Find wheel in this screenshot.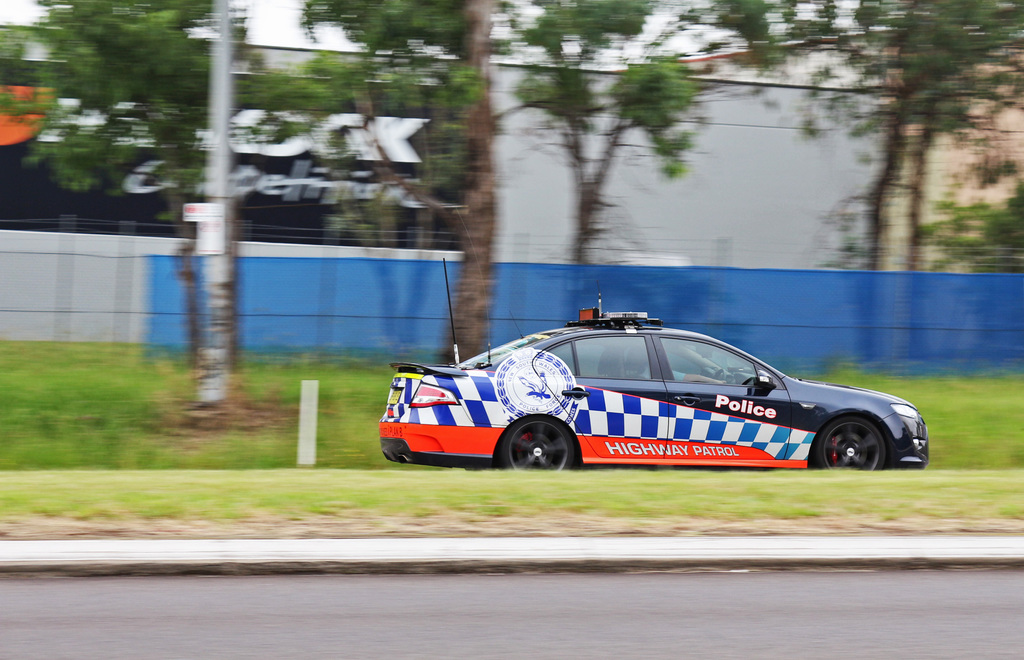
The bounding box for wheel is BBox(508, 419, 583, 475).
